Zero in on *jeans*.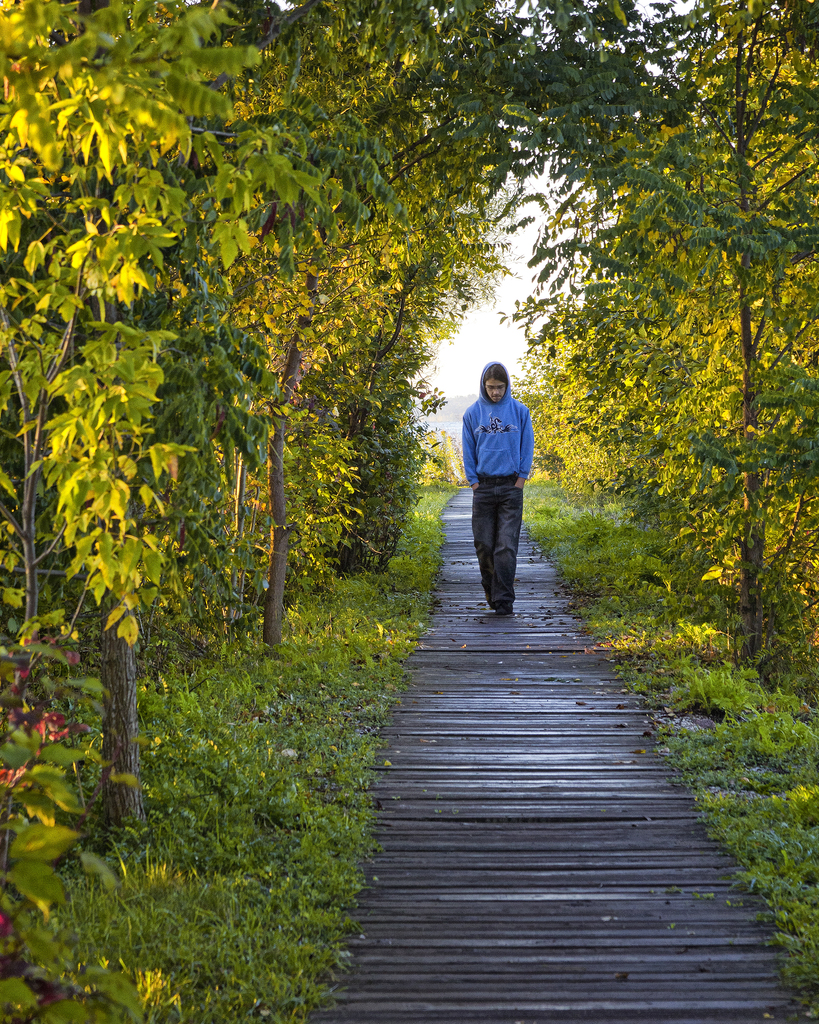
Zeroed in: BBox(474, 484, 539, 616).
